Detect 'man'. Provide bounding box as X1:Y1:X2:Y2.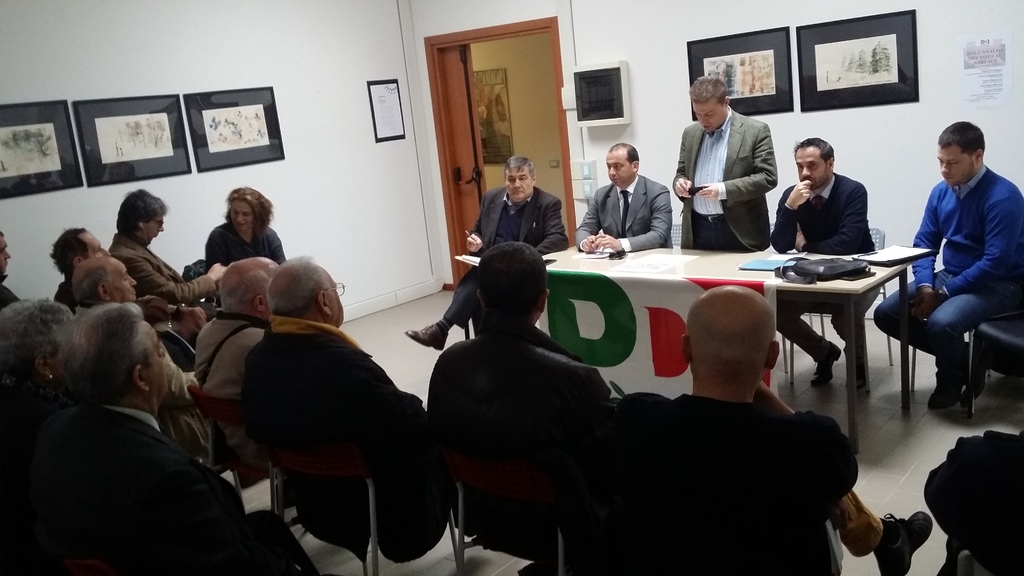
561:285:932:575.
